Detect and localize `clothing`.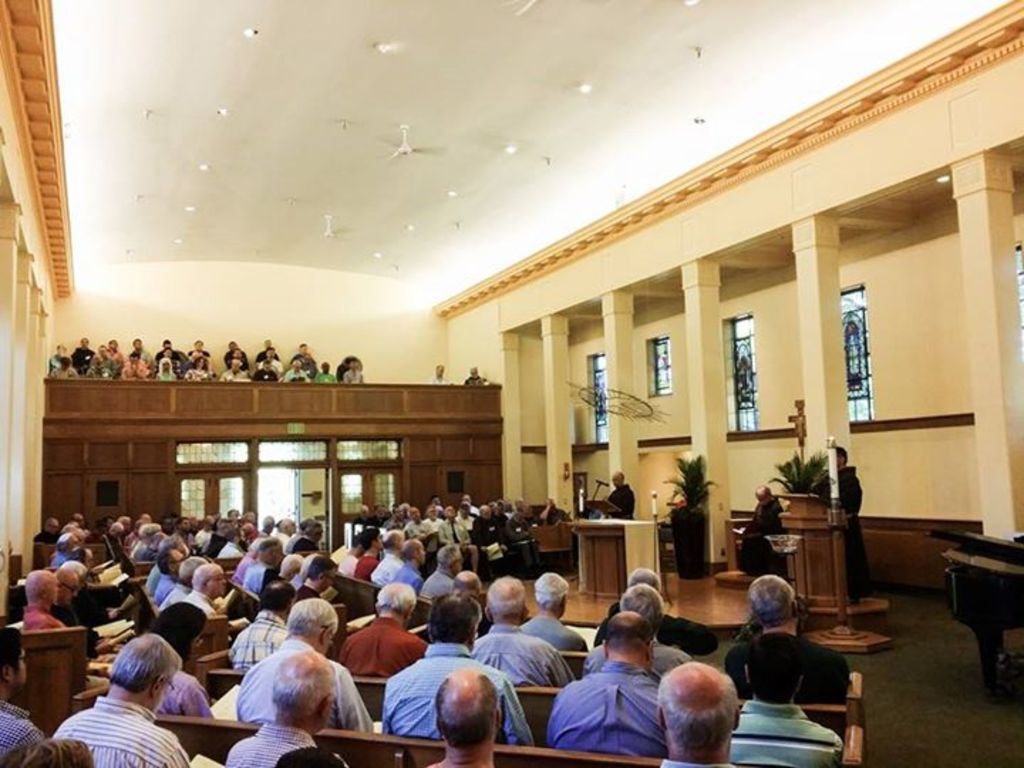
Localized at (x1=432, y1=373, x2=451, y2=387).
